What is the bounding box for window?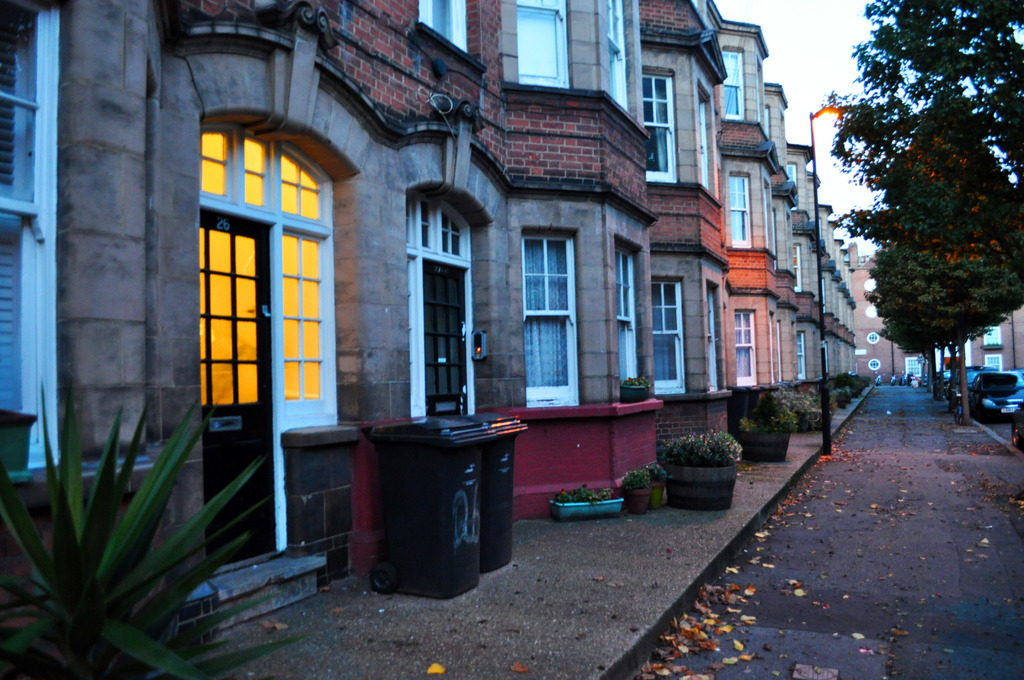
locate(655, 282, 679, 392).
